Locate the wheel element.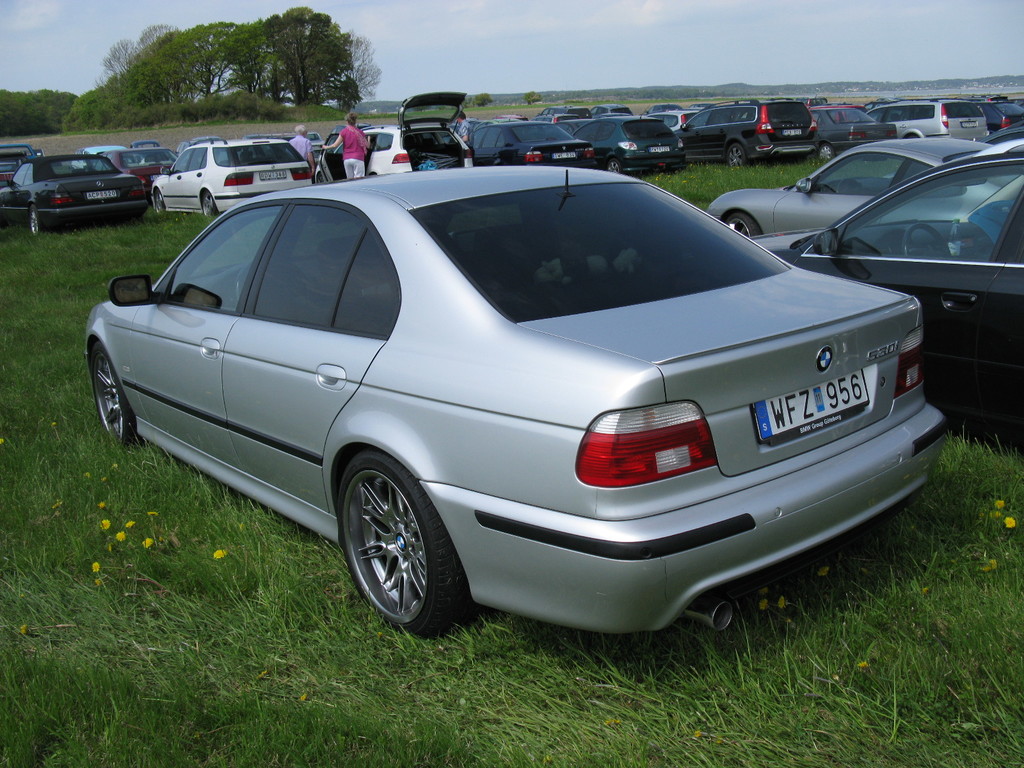
Element bbox: 902,222,950,255.
